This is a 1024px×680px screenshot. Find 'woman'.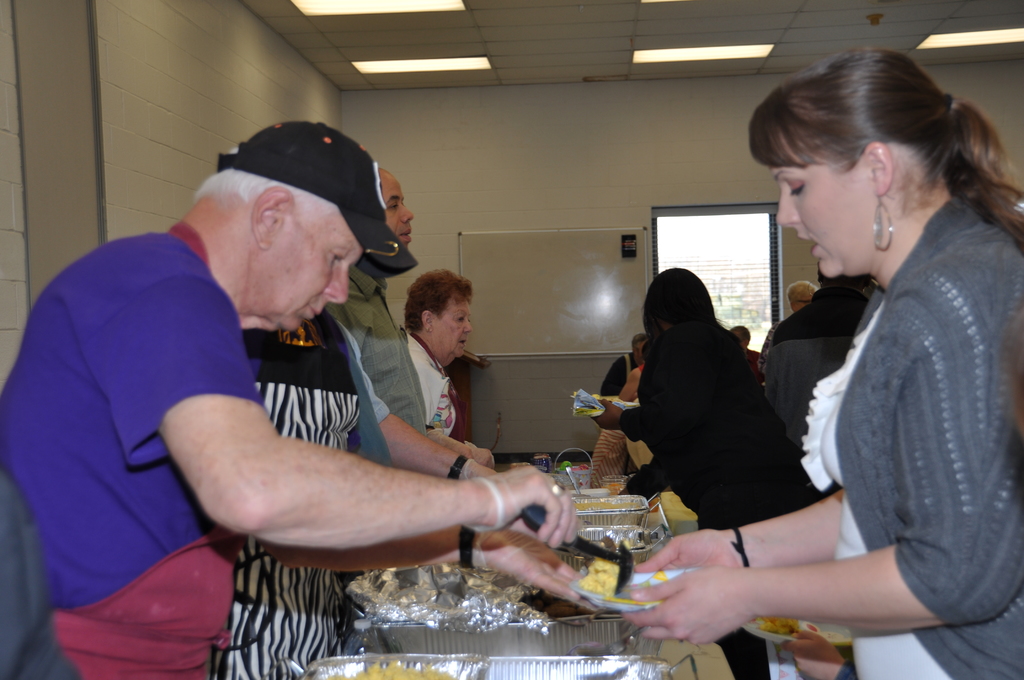
Bounding box: [209, 309, 364, 679].
